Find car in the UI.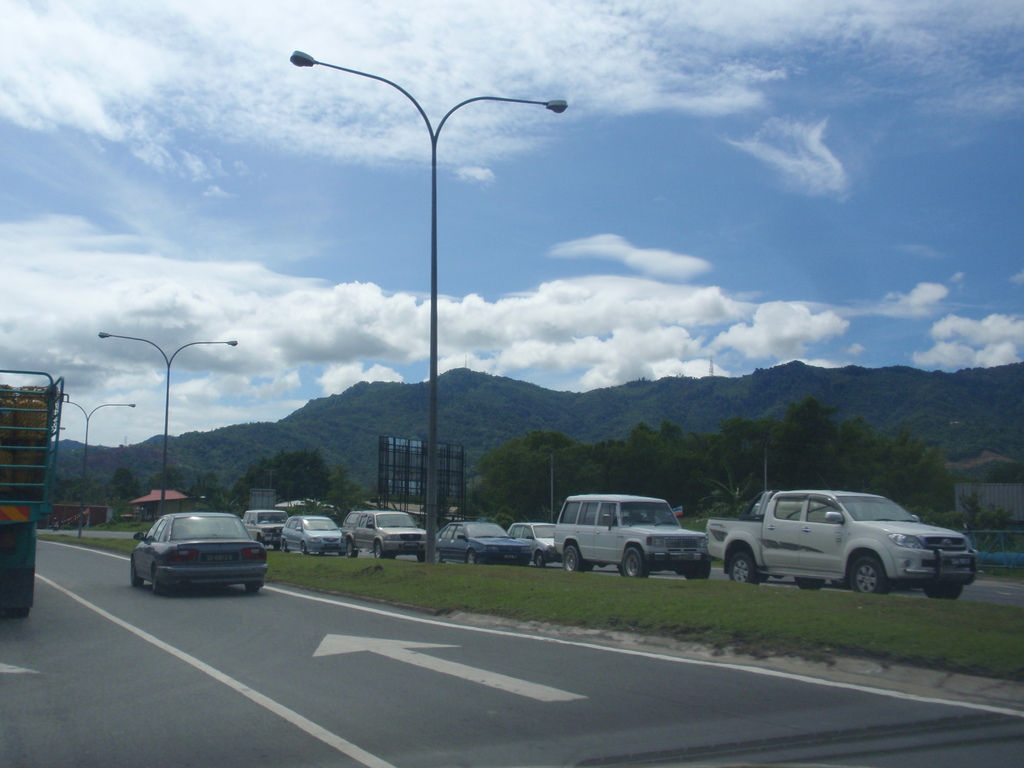
UI element at 698,493,972,603.
